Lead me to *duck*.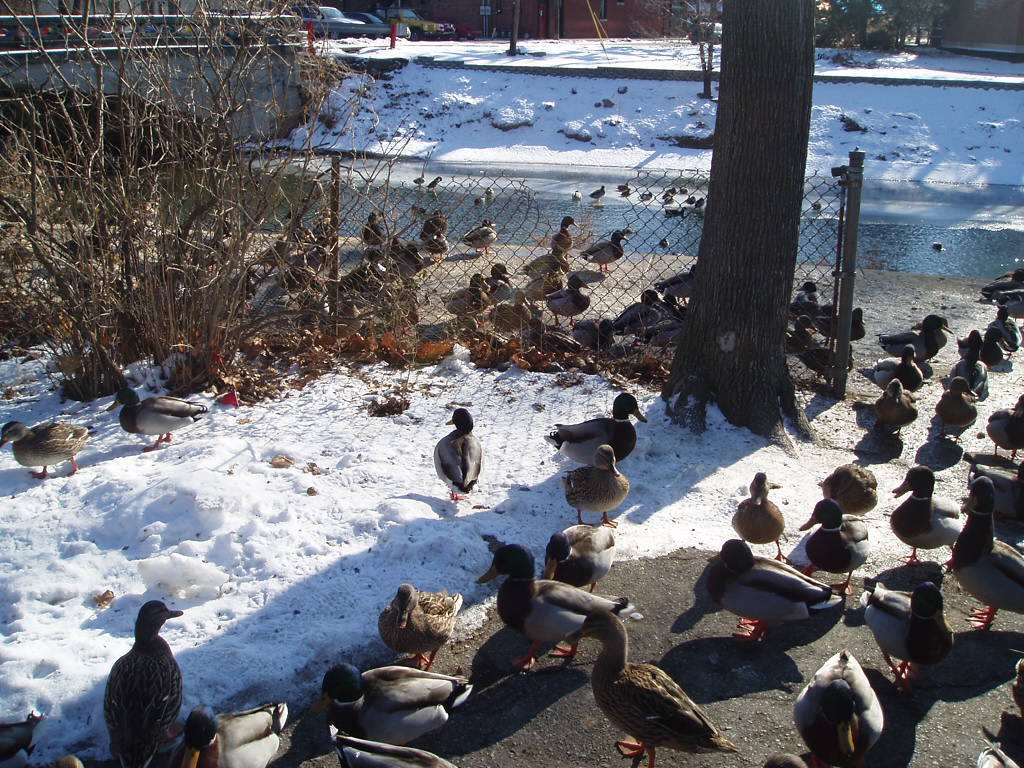
Lead to <region>94, 612, 185, 751</region>.
